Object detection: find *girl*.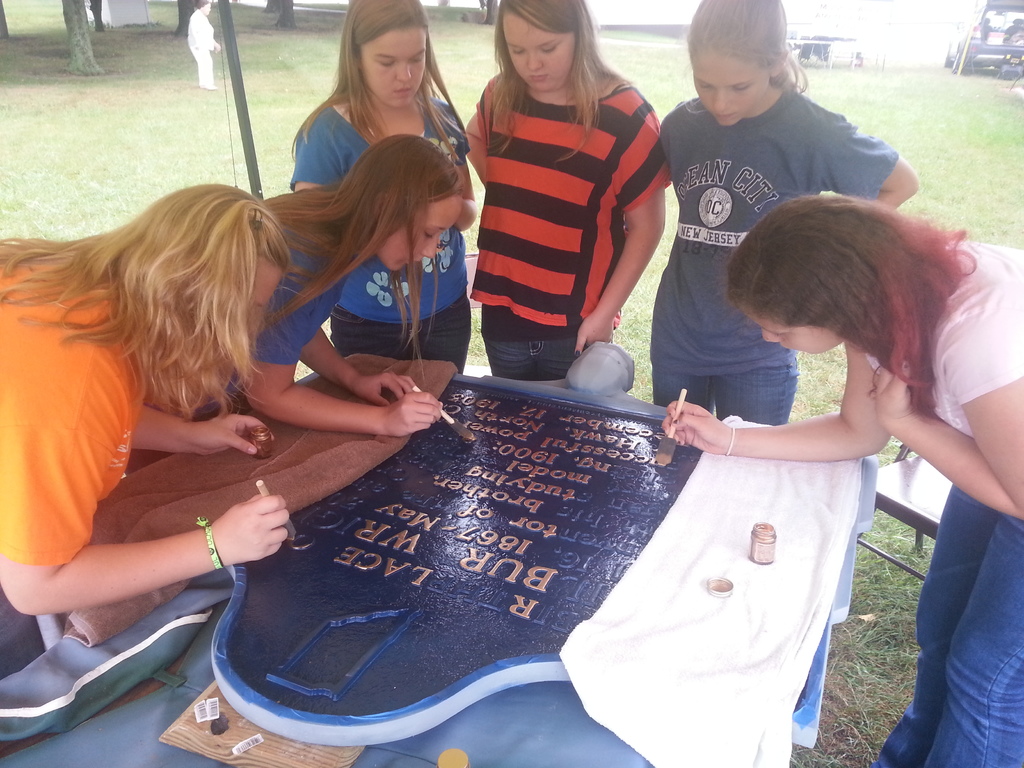
<box>179,125,458,440</box>.
